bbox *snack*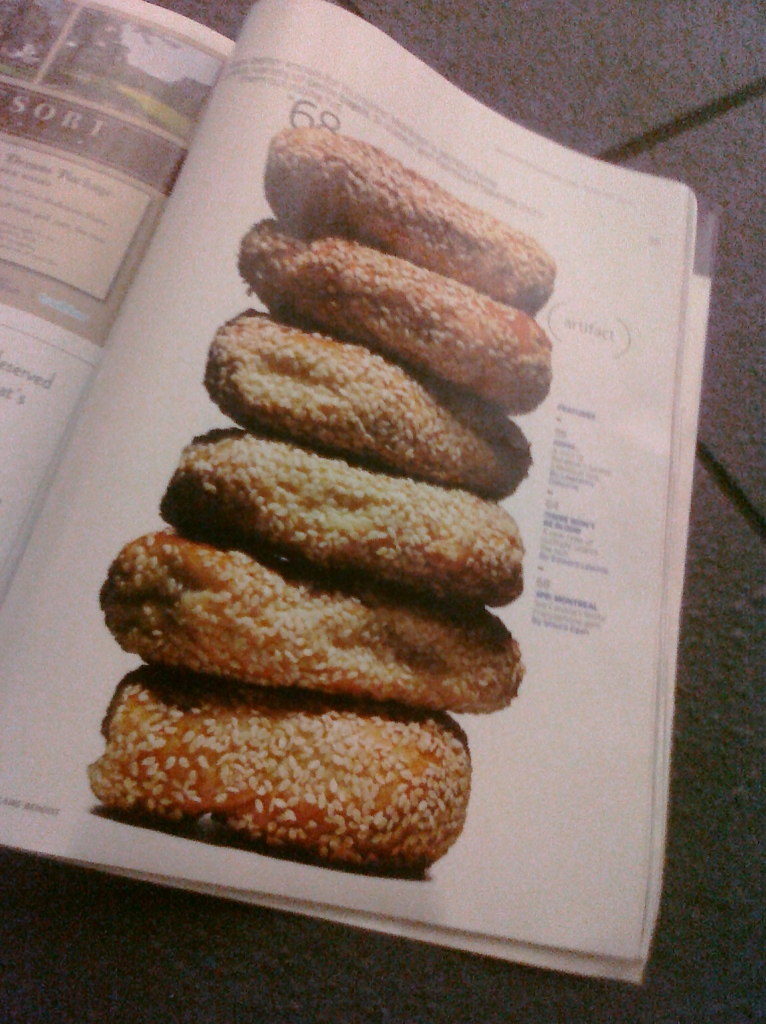
Rect(151, 430, 533, 605)
